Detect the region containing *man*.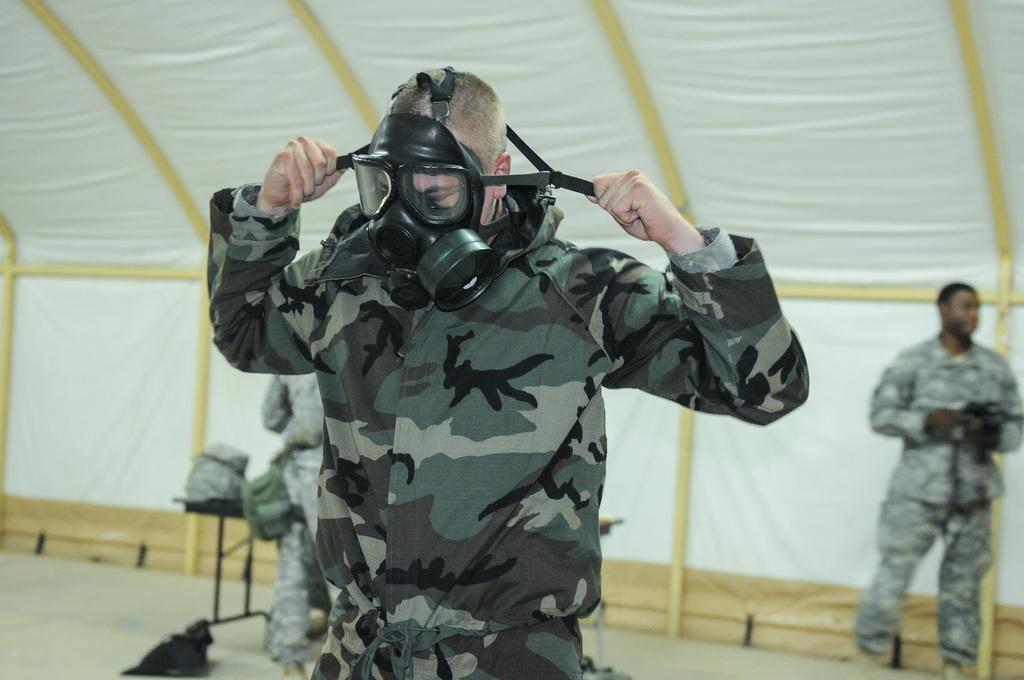
259/373/328/679.
